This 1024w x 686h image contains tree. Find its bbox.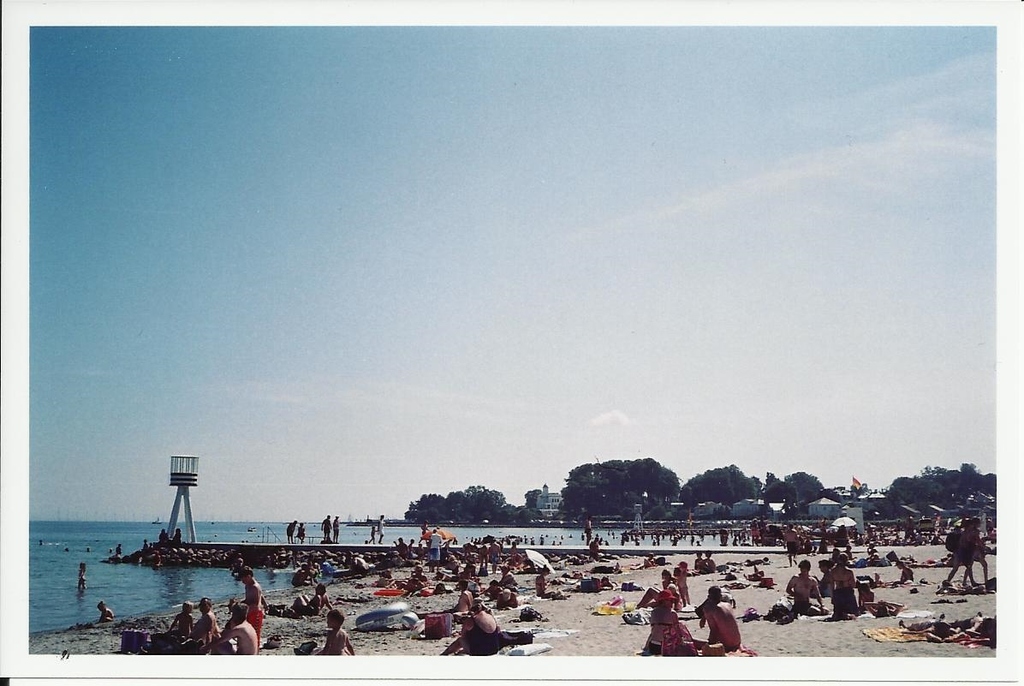
<region>552, 456, 681, 517</region>.
